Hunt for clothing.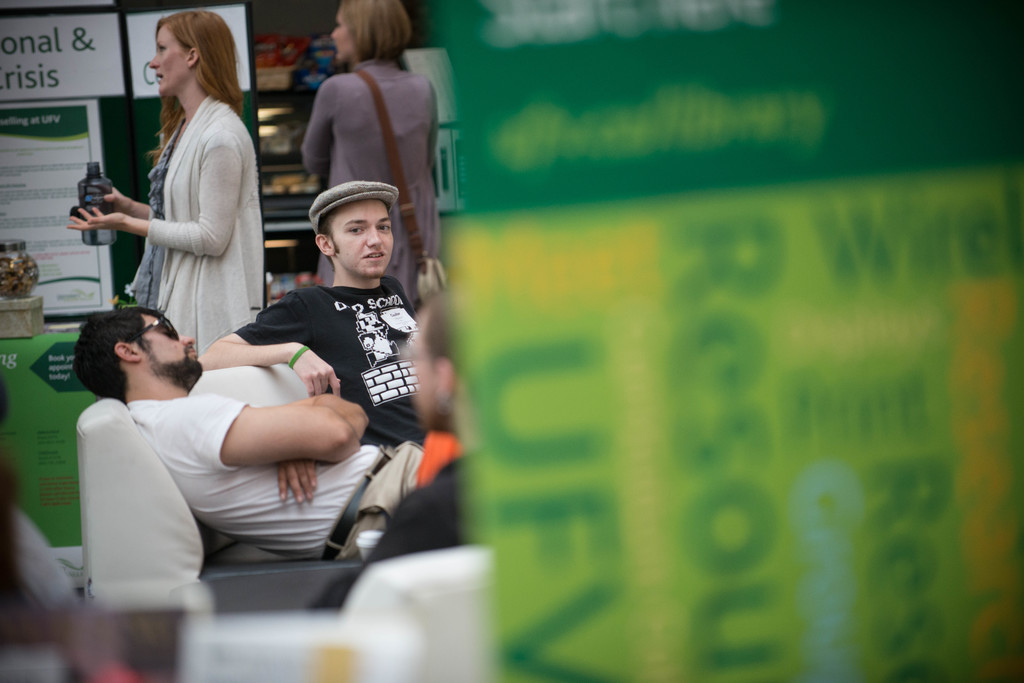
Hunted down at Rect(335, 438, 435, 563).
